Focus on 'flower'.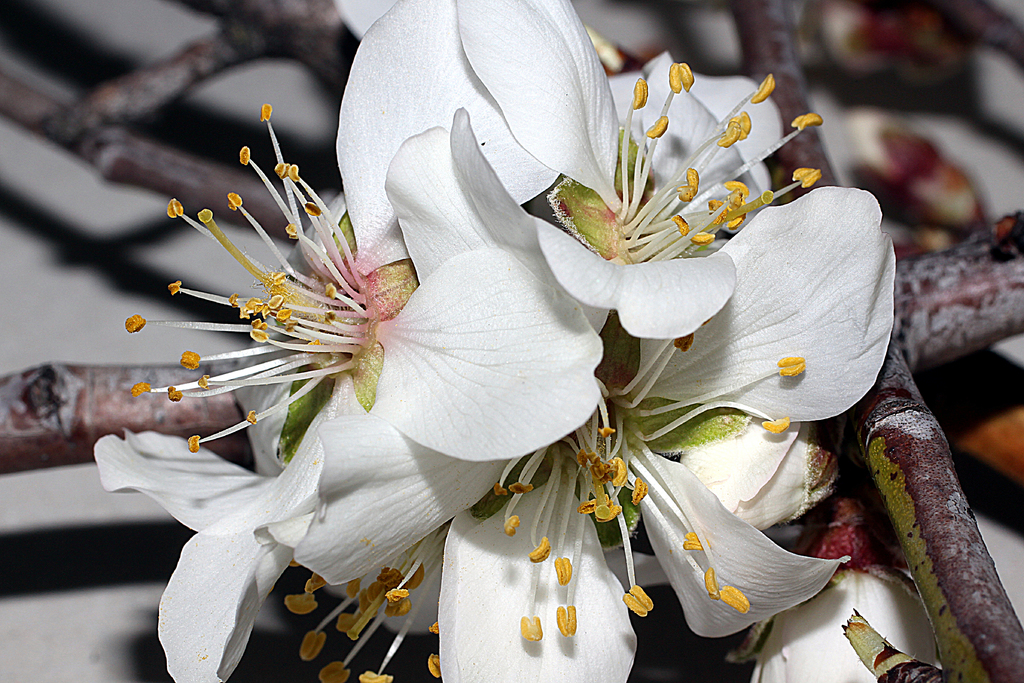
Focused at left=685, top=539, right=951, bottom=682.
